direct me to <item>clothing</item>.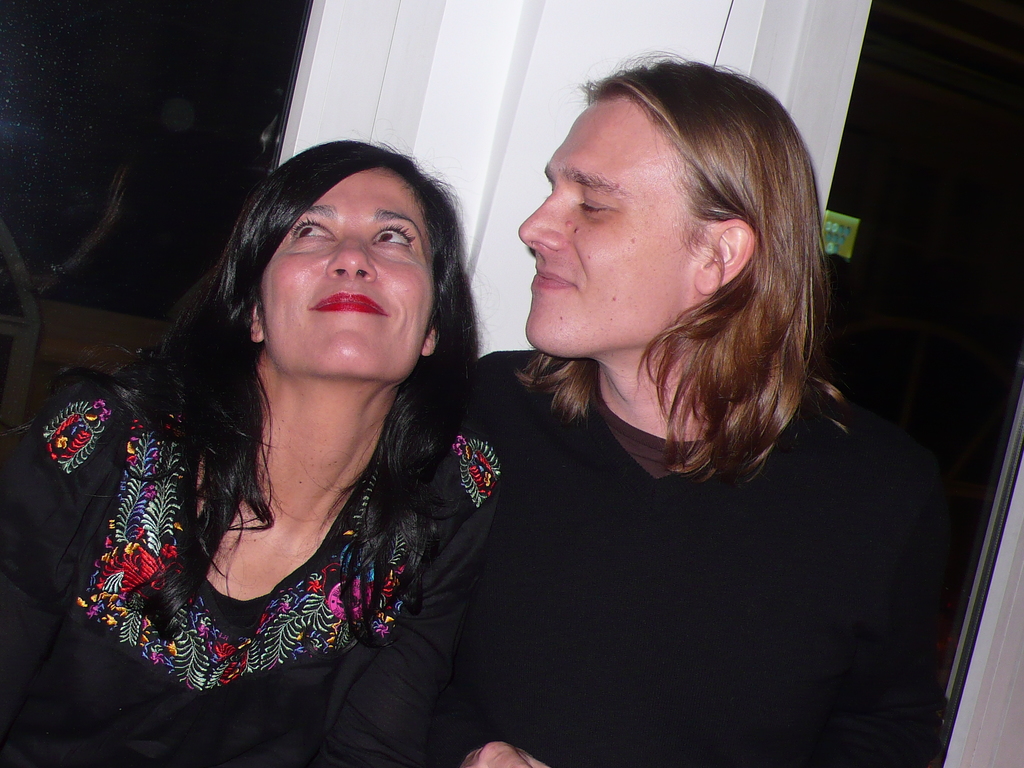
Direction: 392 314 944 749.
